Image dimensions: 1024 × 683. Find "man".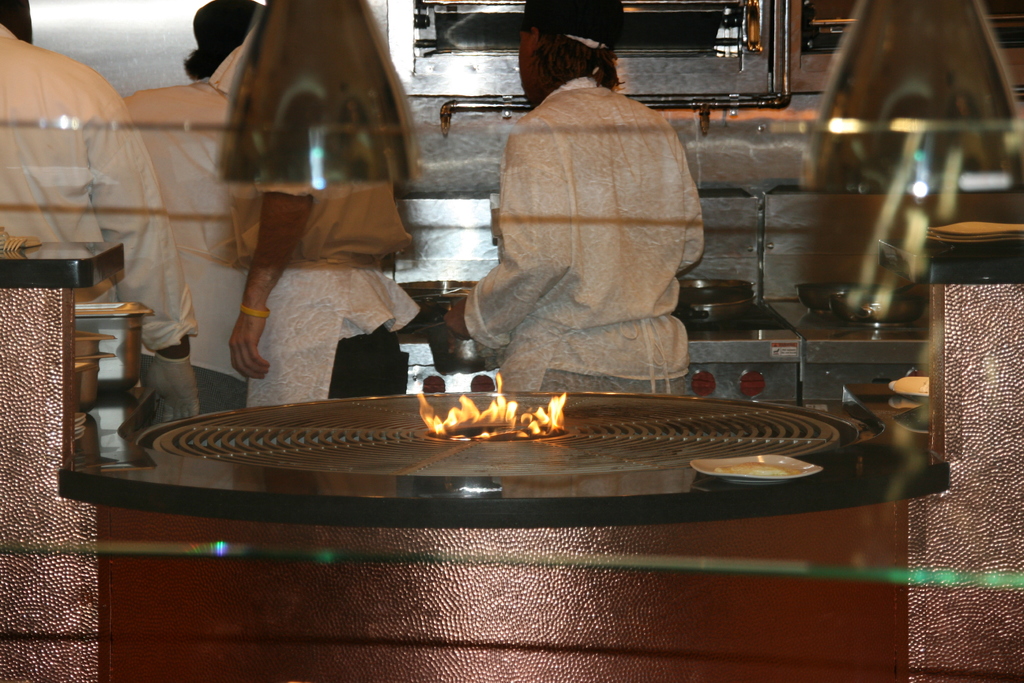
pyautogui.locateOnScreen(119, 0, 262, 418).
